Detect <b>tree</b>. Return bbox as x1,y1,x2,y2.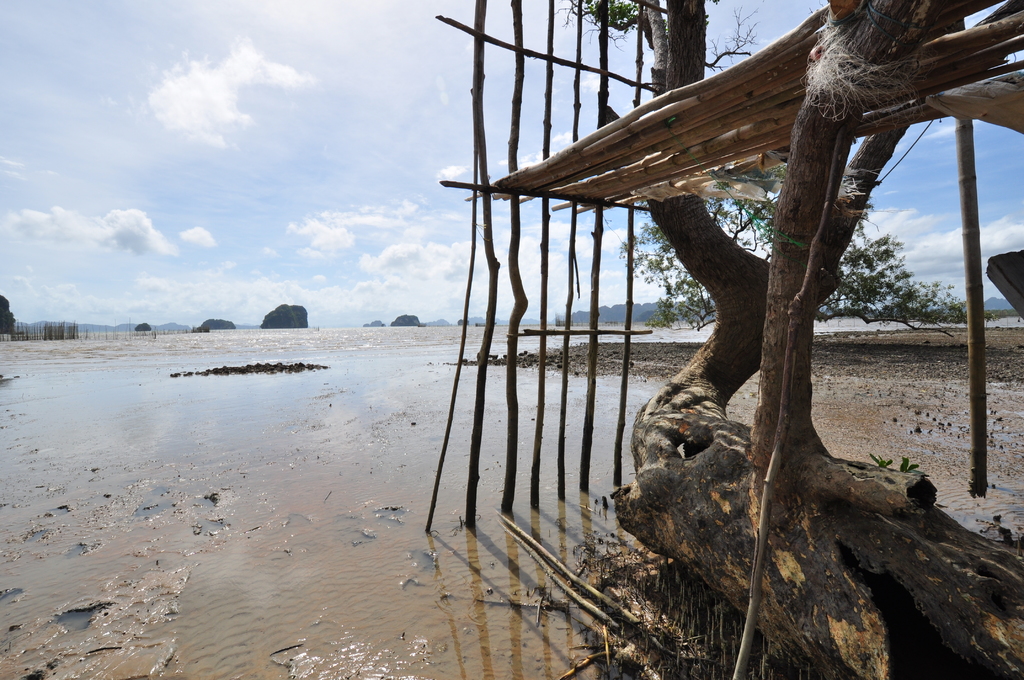
199,318,243,334.
